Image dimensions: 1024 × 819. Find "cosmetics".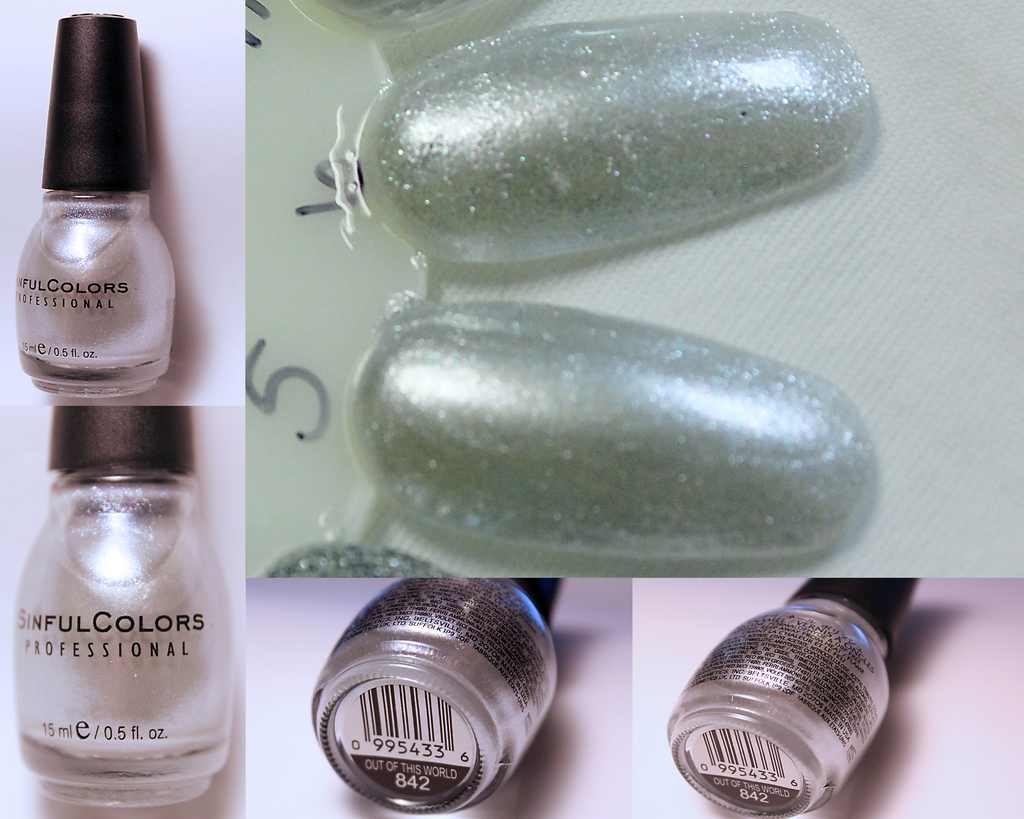
15, 9, 176, 398.
